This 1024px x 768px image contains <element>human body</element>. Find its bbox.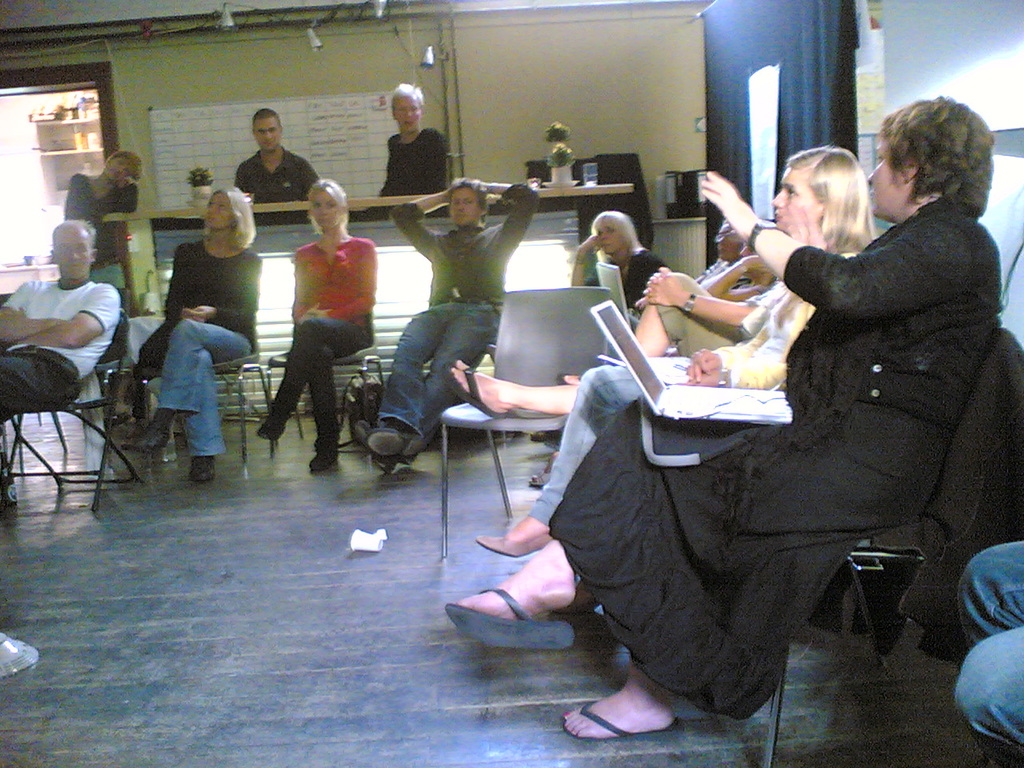
locate(59, 150, 131, 250).
